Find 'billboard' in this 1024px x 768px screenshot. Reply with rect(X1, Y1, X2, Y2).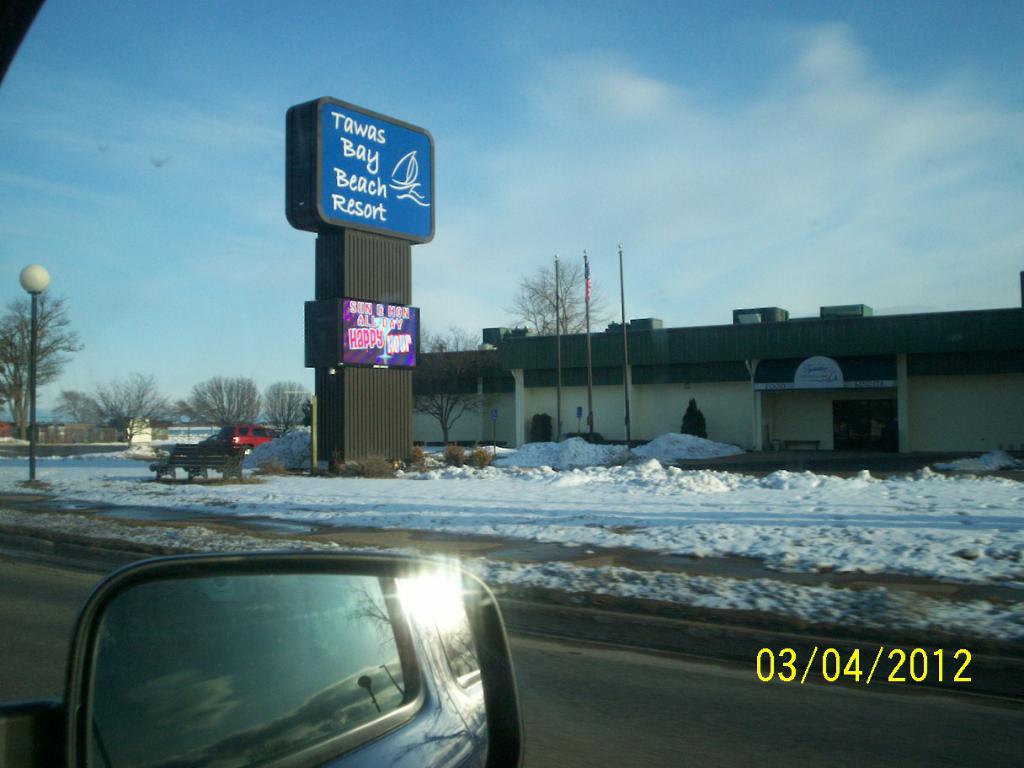
rect(339, 300, 418, 369).
